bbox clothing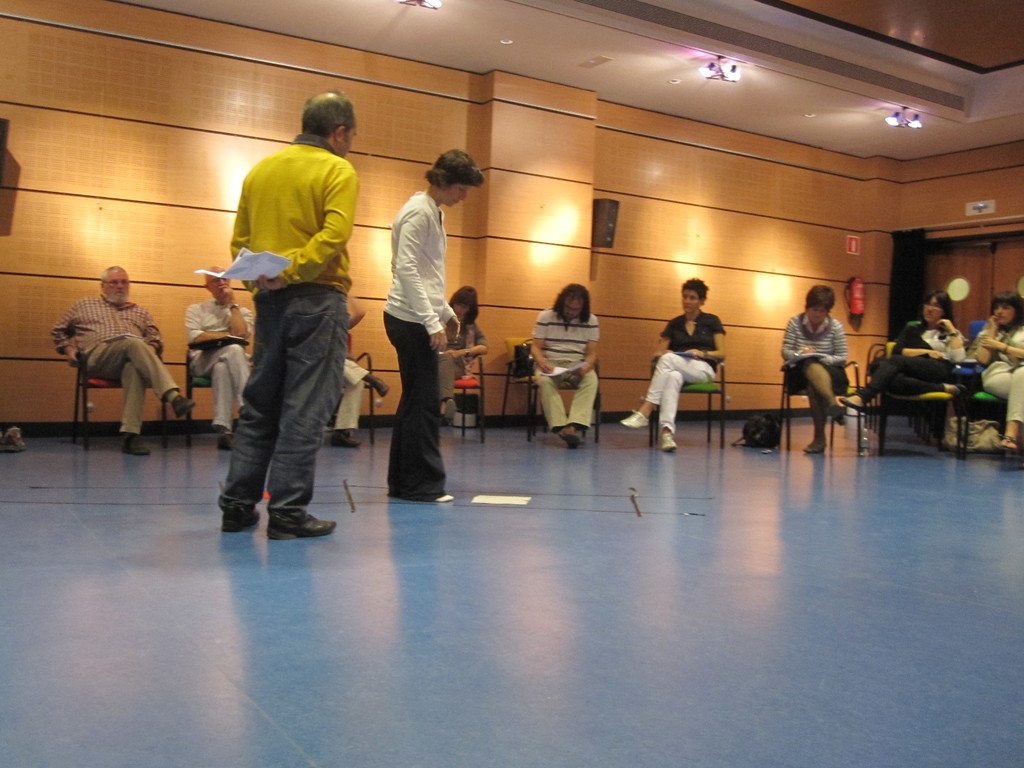
bbox=(794, 325, 962, 424)
